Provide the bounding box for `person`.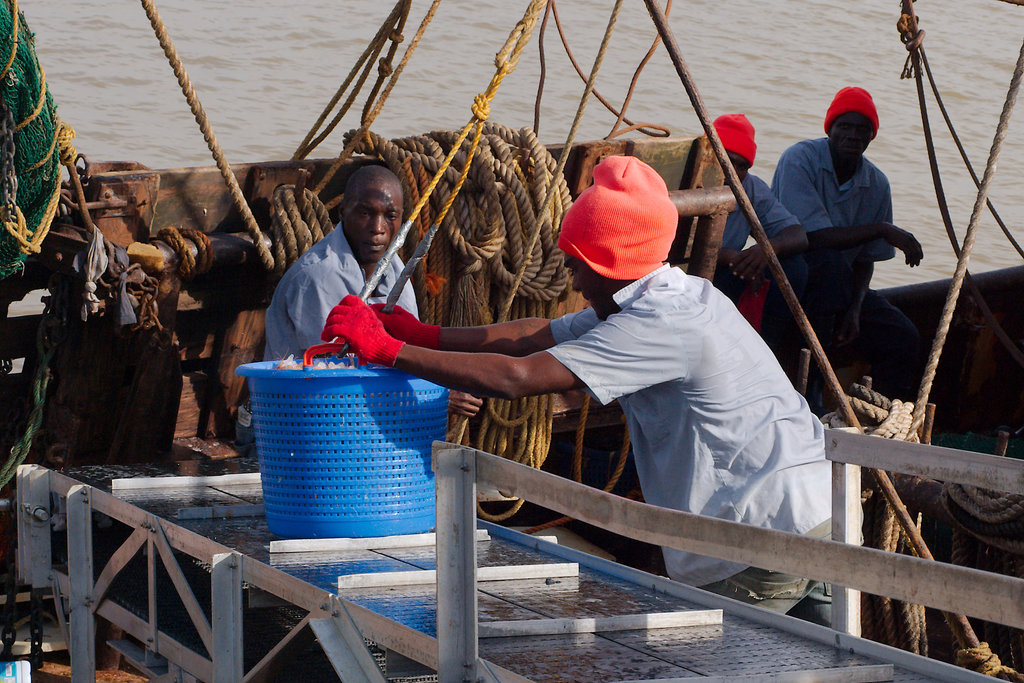
crop(696, 111, 815, 373).
